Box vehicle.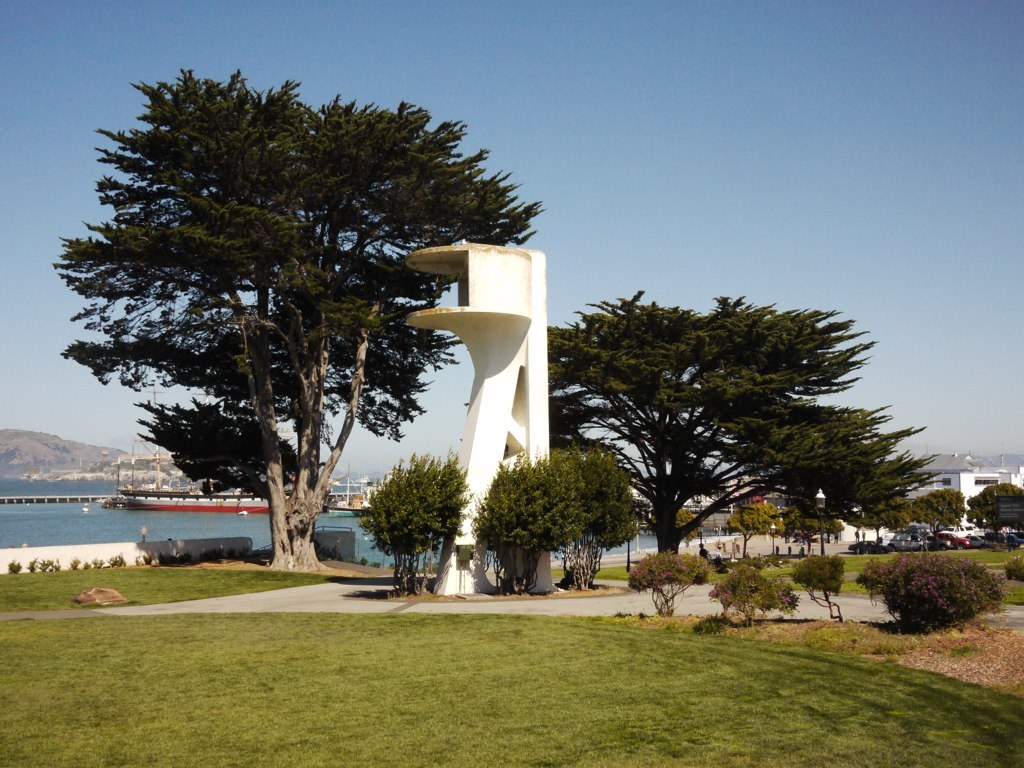
{"left": 1005, "top": 535, "right": 1023, "bottom": 548}.
